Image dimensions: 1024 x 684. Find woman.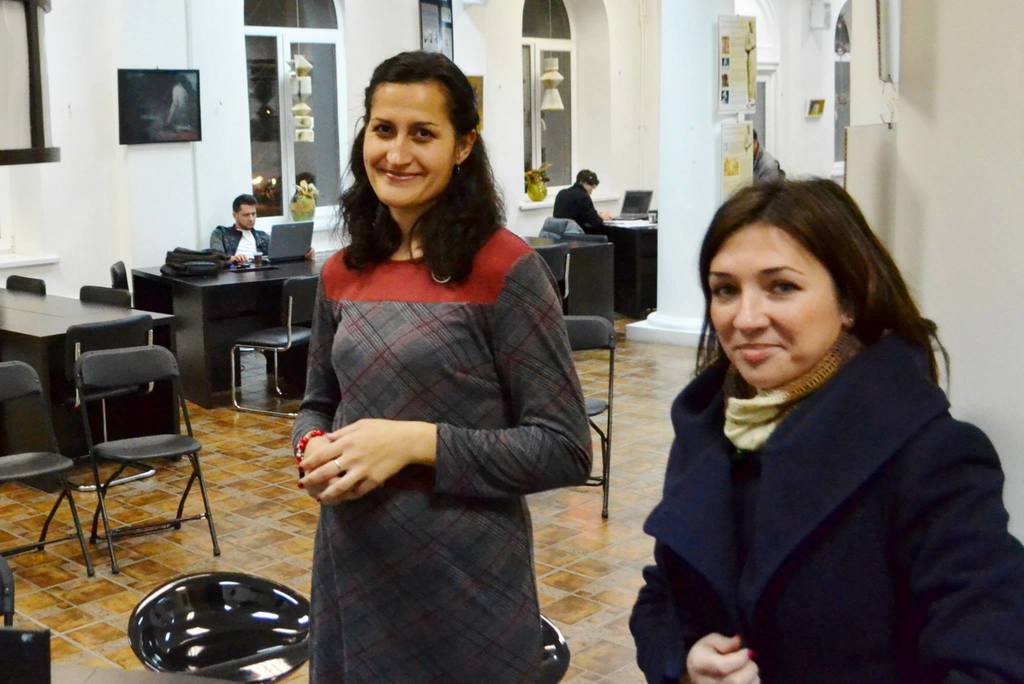
{"left": 628, "top": 179, "right": 1023, "bottom": 683}.
